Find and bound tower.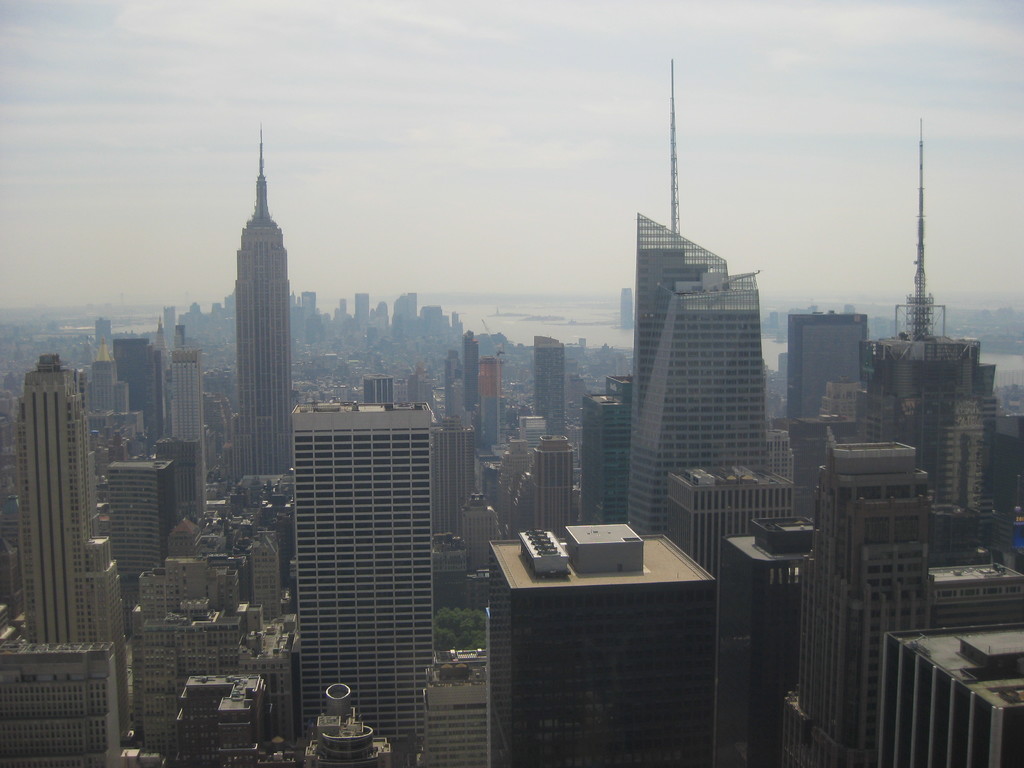
Bound: (x1=488, y1=520, x2=719, y2=767).
